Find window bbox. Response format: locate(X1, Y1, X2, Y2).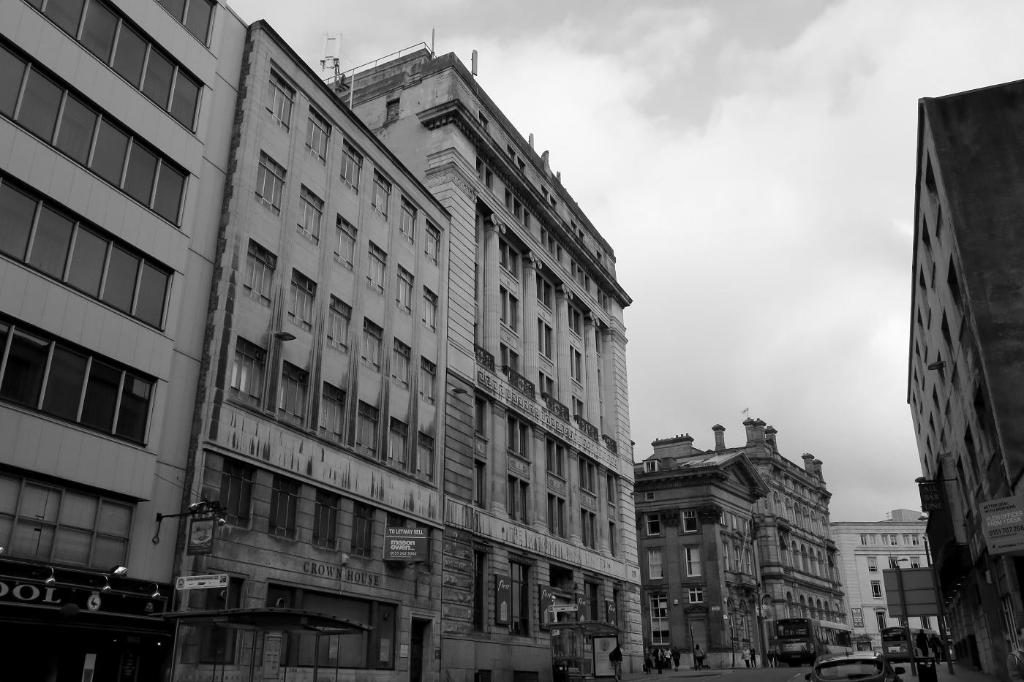
locate(366, 240, 388, 297).
